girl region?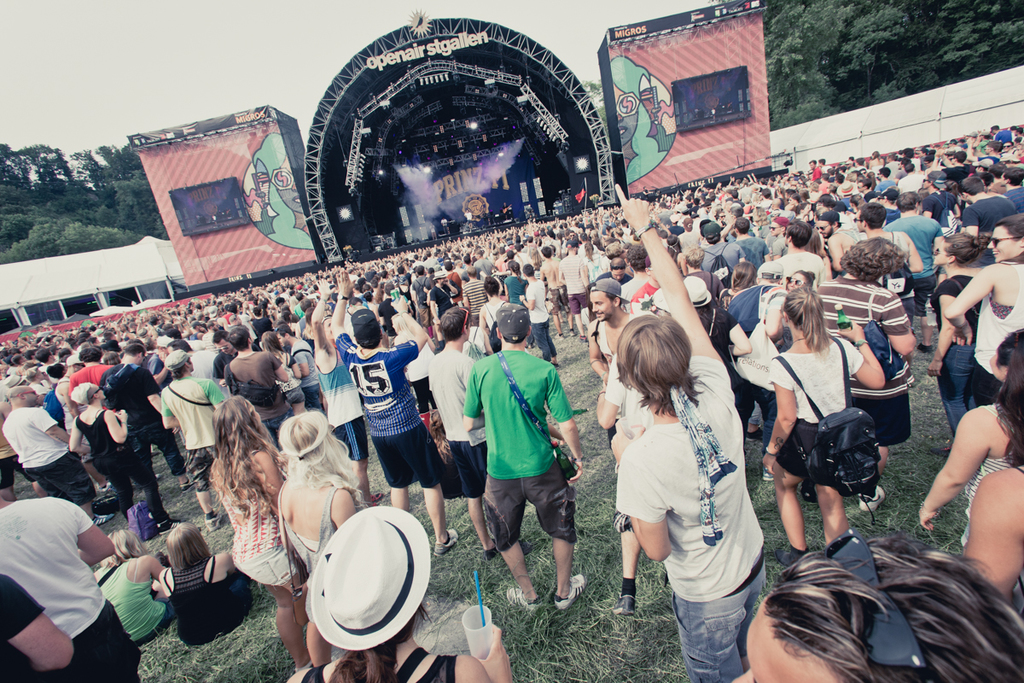
left=280, top=410, right=357, bottom=674
